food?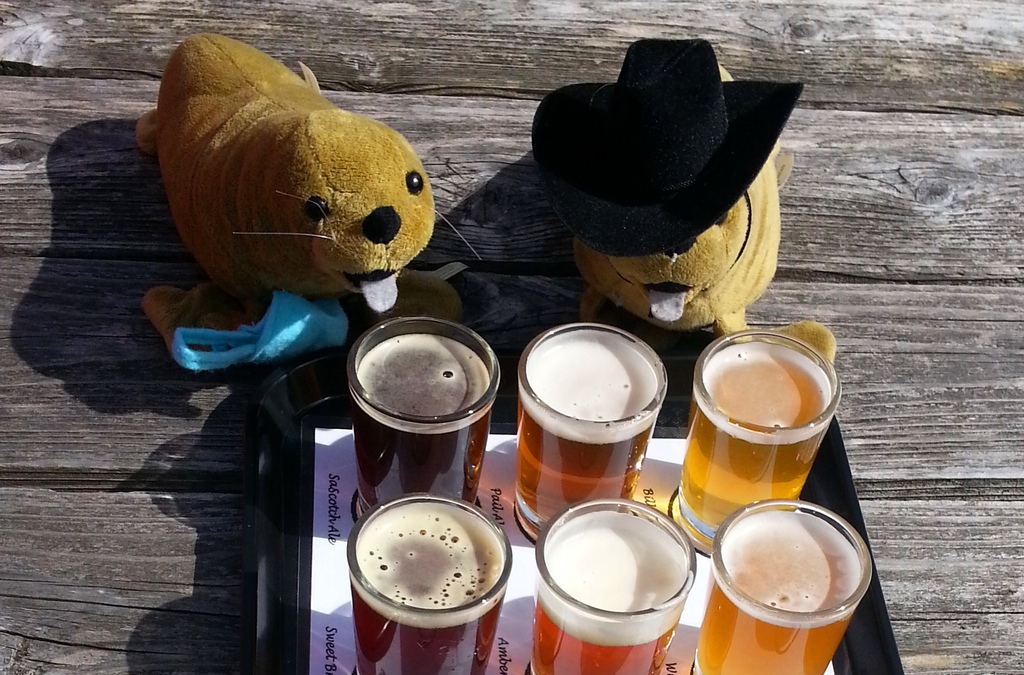
rect(696, 512, 861, 635)
